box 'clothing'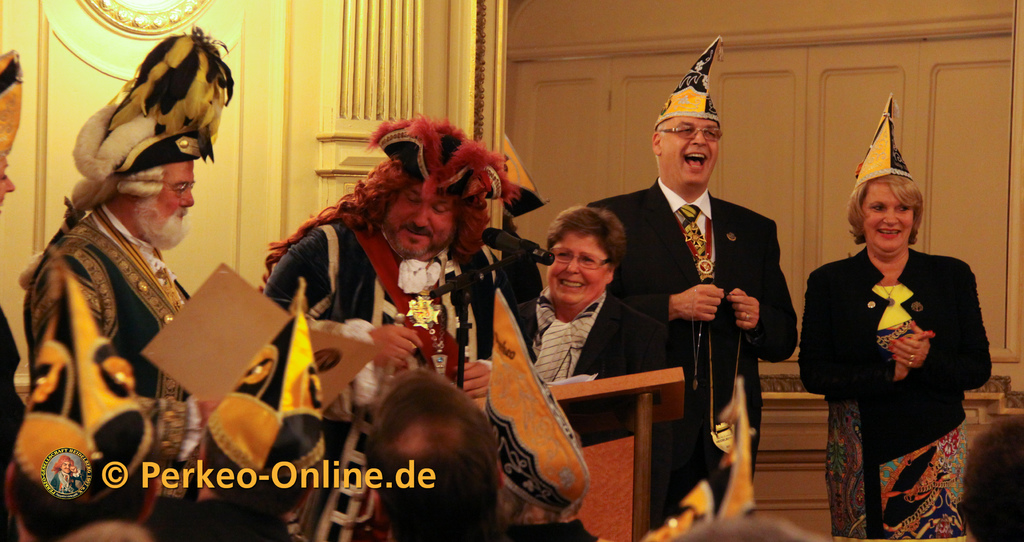
bbox=(803, 242, 989, 541)
